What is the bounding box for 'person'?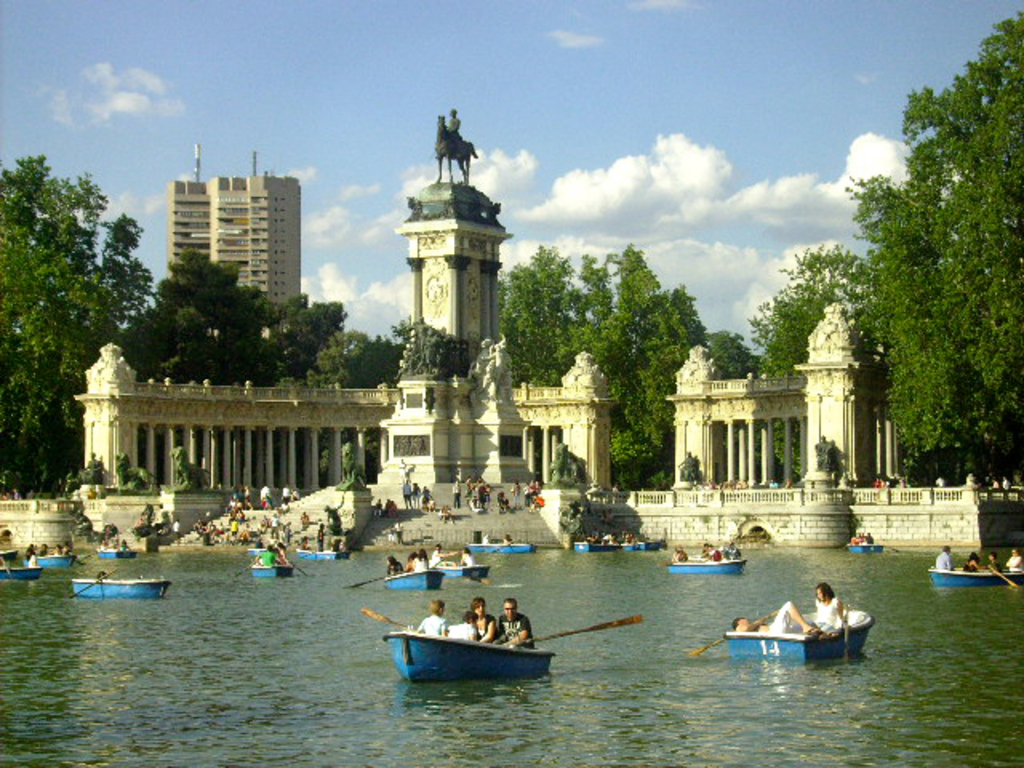
x1=410, y1=488, x2=421, y2=507.
